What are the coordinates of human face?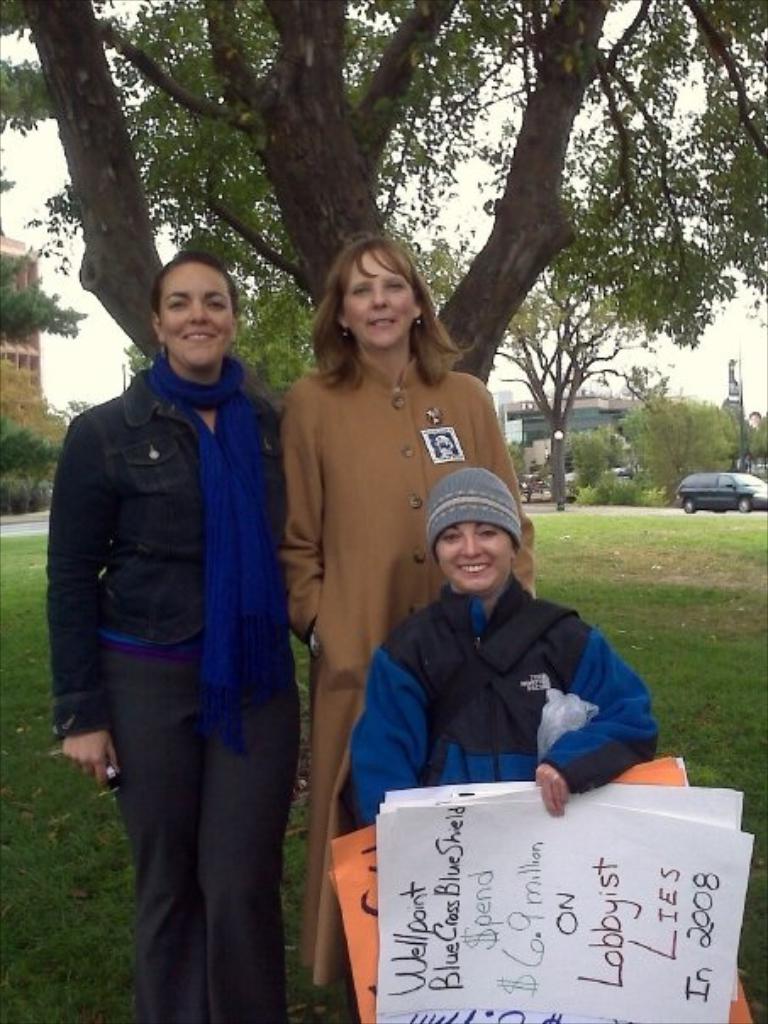
342,244,412,346.
